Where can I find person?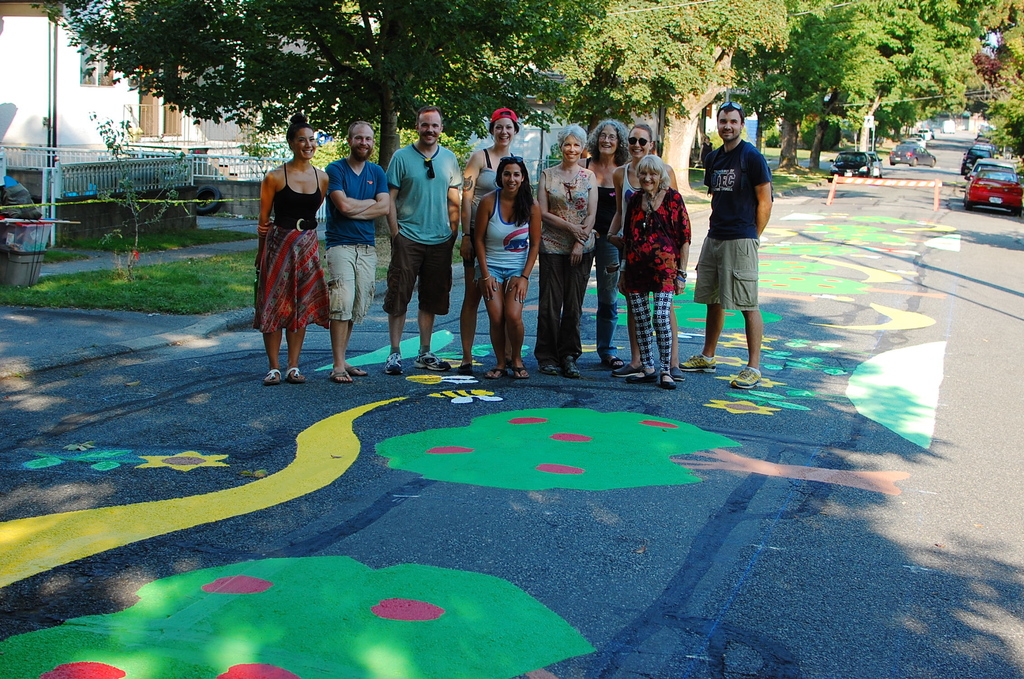
You can find it at left=326, top=122, right=385, bottom=384.
